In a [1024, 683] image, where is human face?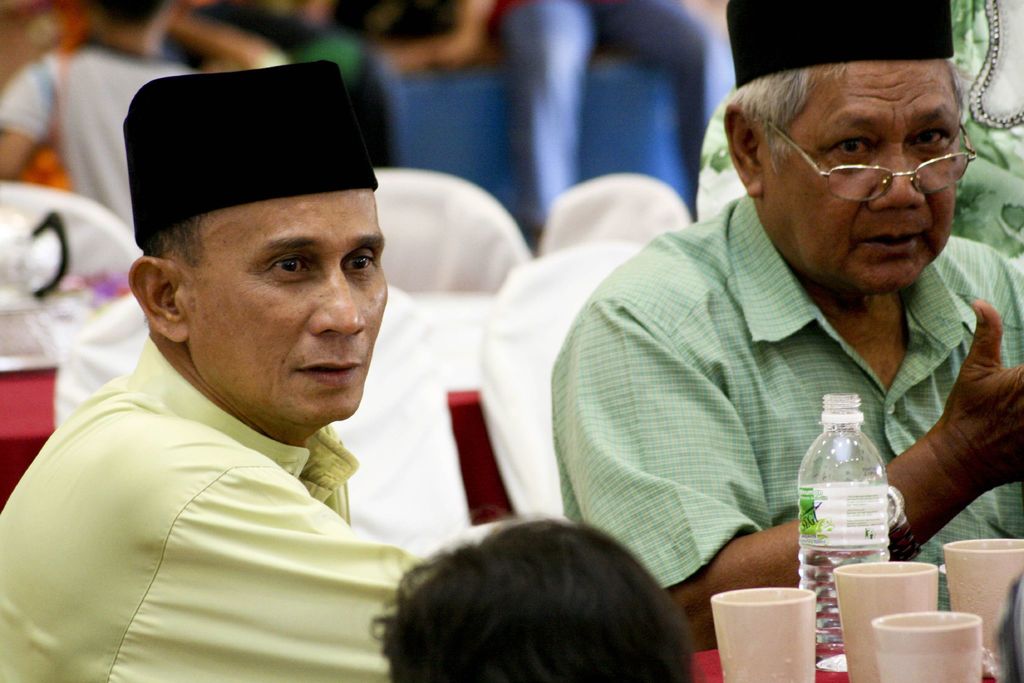
{"x1": 760, "y1": 60, "x2": 964, "y2": 294}.
